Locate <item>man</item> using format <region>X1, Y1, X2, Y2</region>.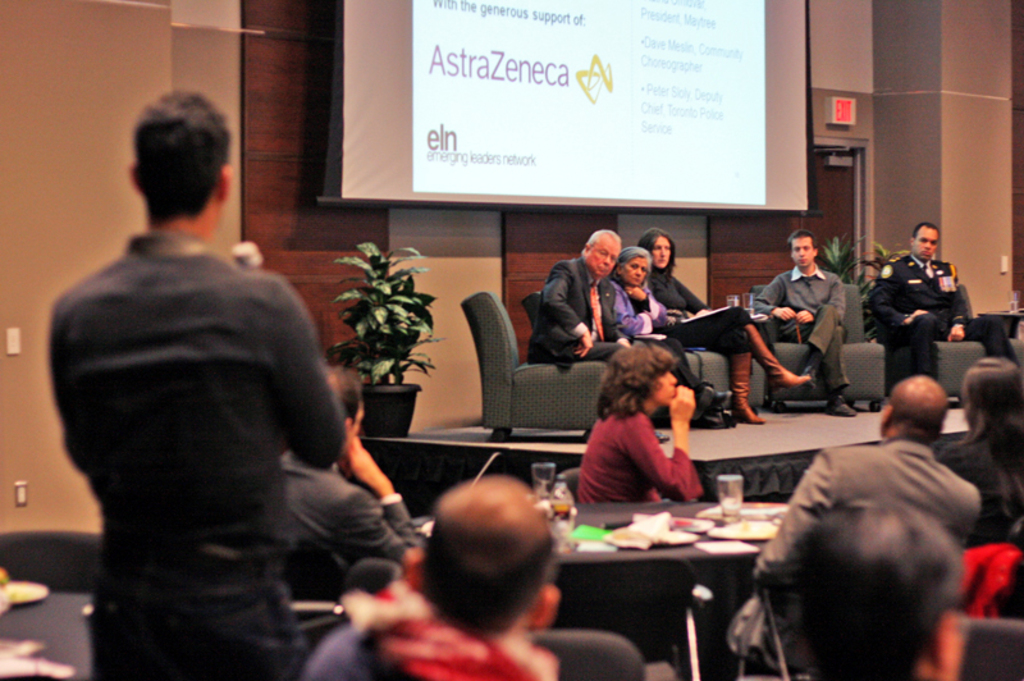
<region>753, 236, 864, 421</region>.
